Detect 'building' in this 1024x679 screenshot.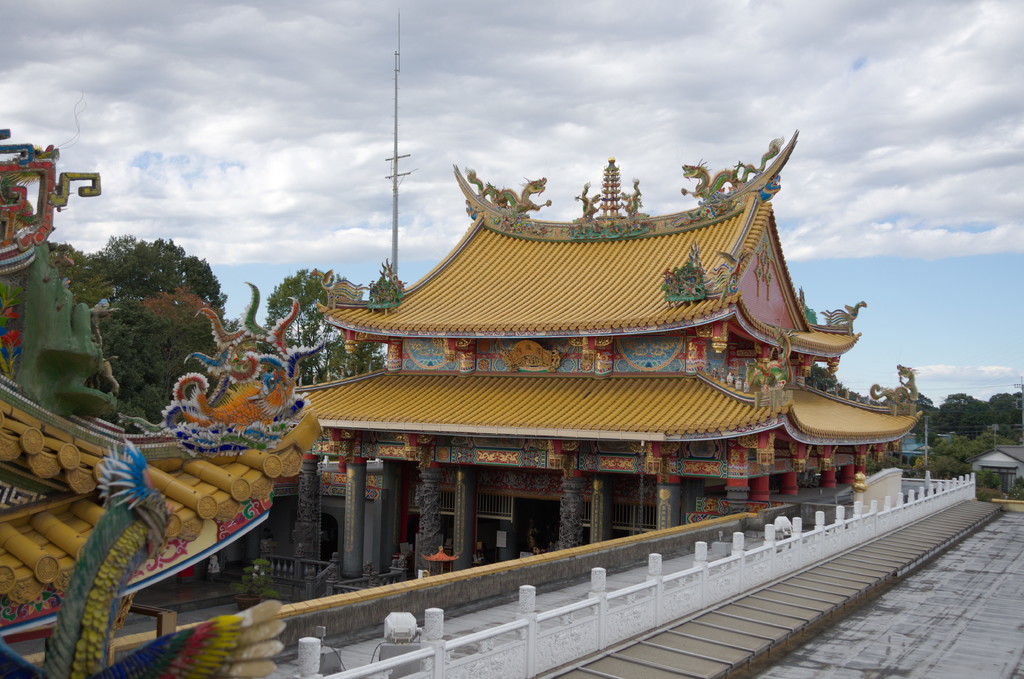
Detection: {"left": 967, "top": 445, "right": 1023, "bottom": 491}.
